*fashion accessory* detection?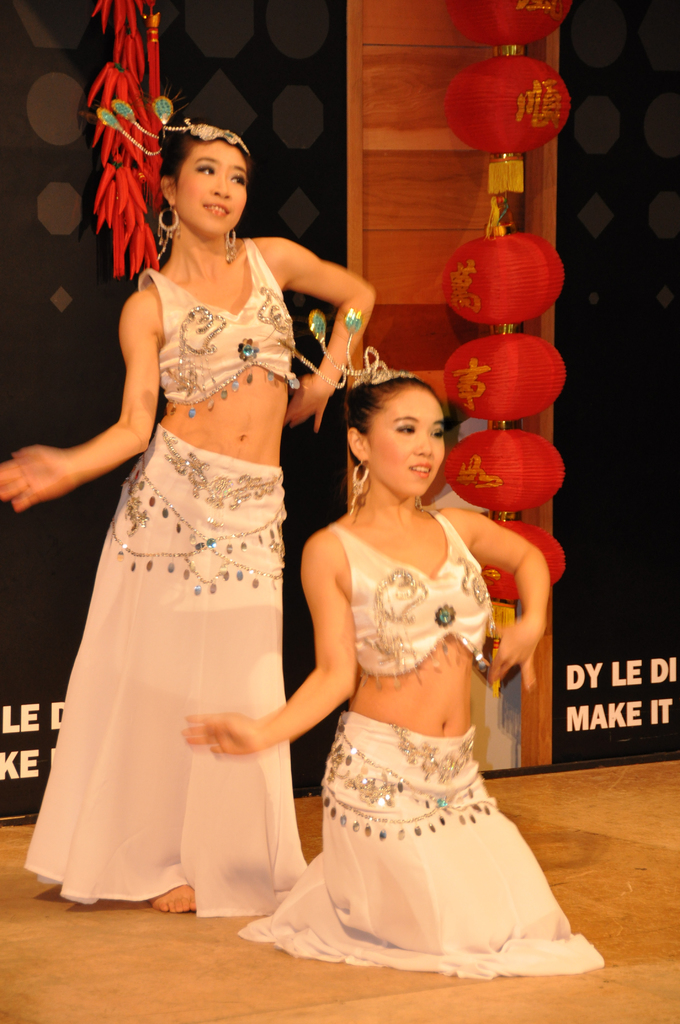
310:729:499:836
